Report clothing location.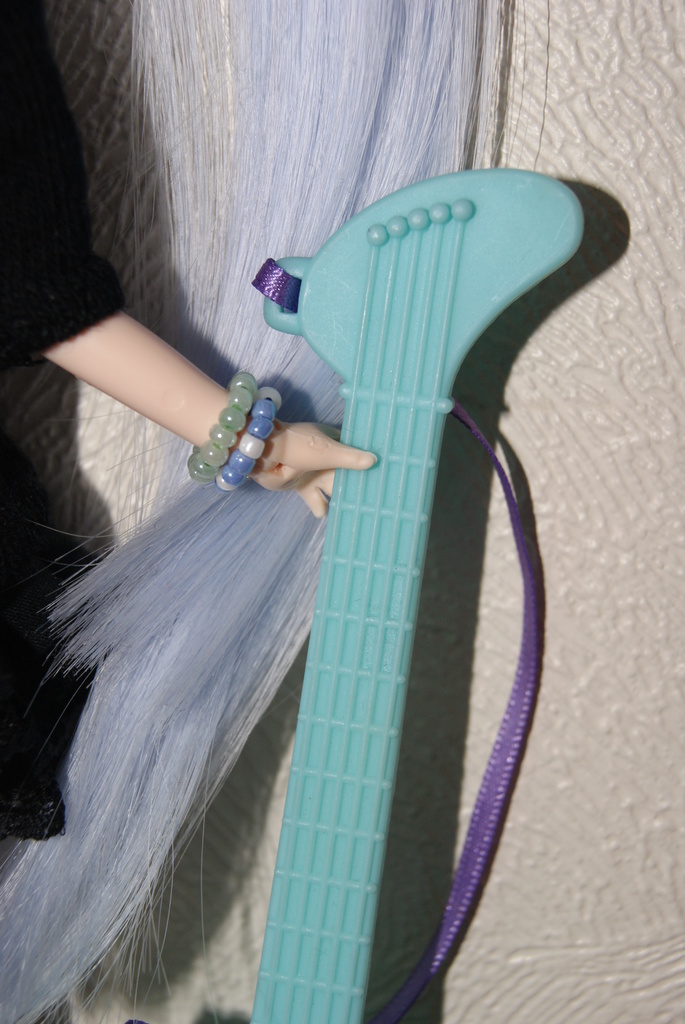
Report: <region>0, 0, 125, 833</region>.
